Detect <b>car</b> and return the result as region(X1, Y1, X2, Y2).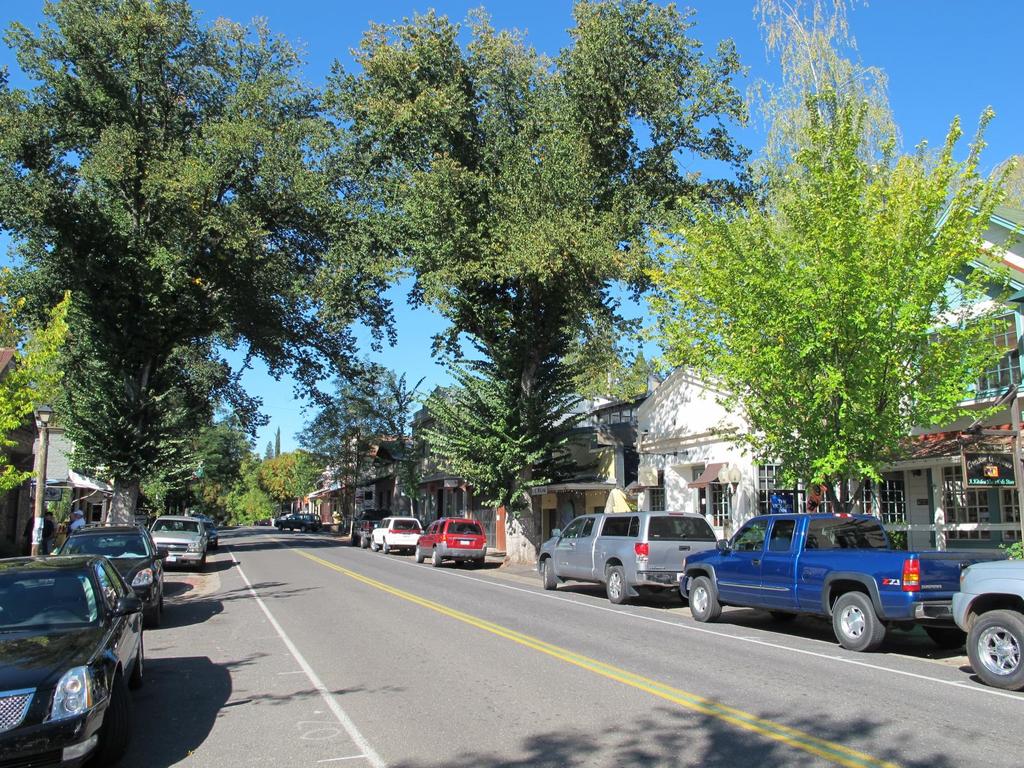
region(952, 559, 1023, 688).
